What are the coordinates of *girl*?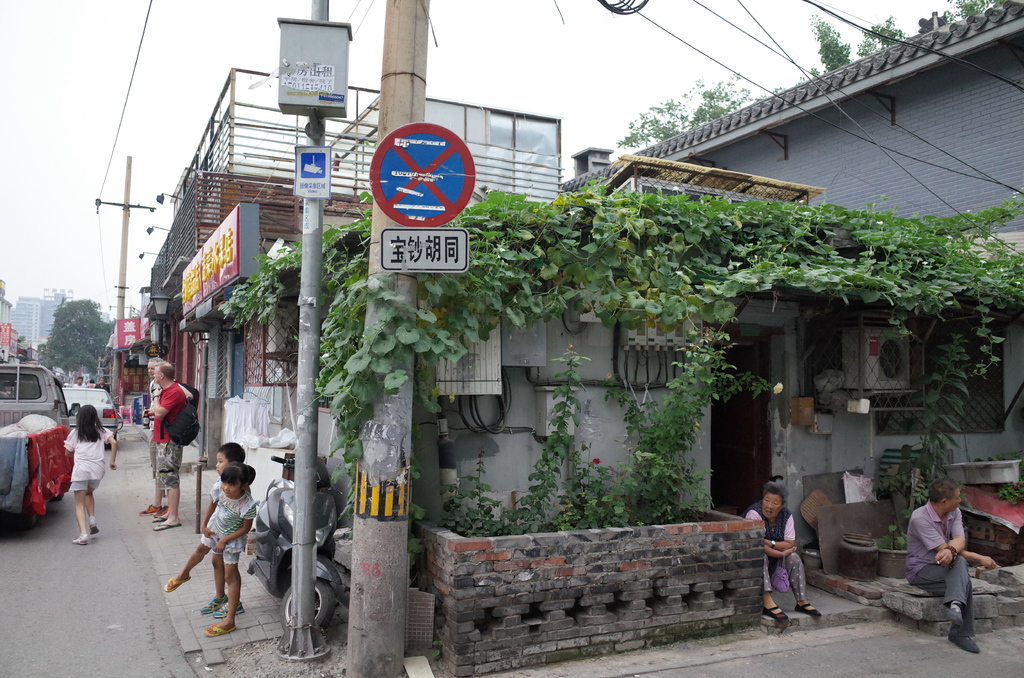
locate(168, 462, 257, 634).
